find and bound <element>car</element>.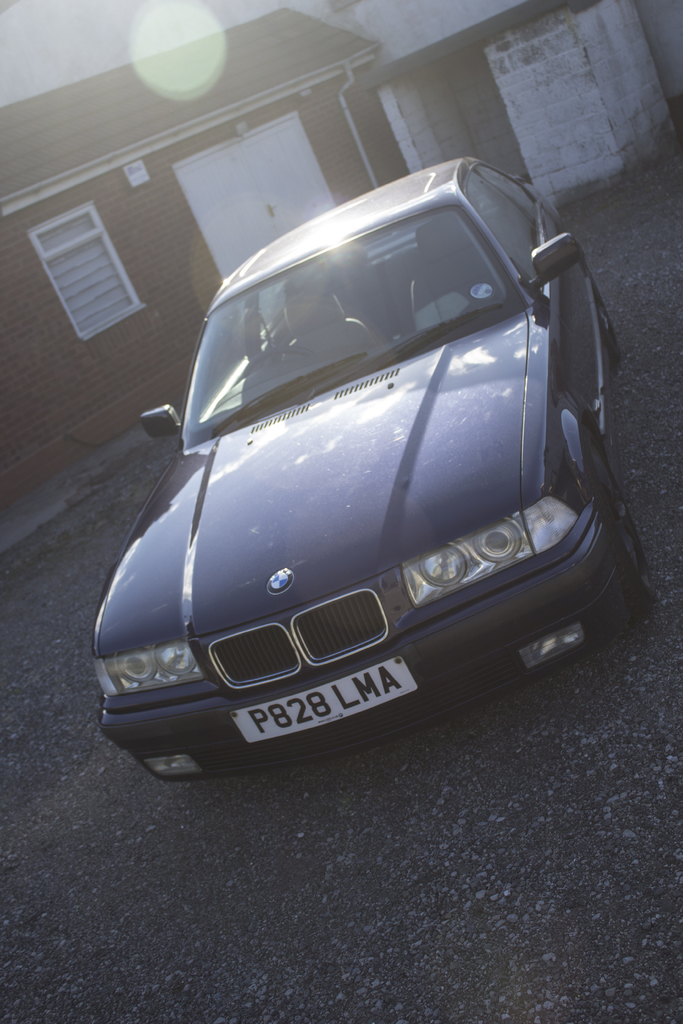
Bound: left=88, top=154, right=657, bottom=790.
